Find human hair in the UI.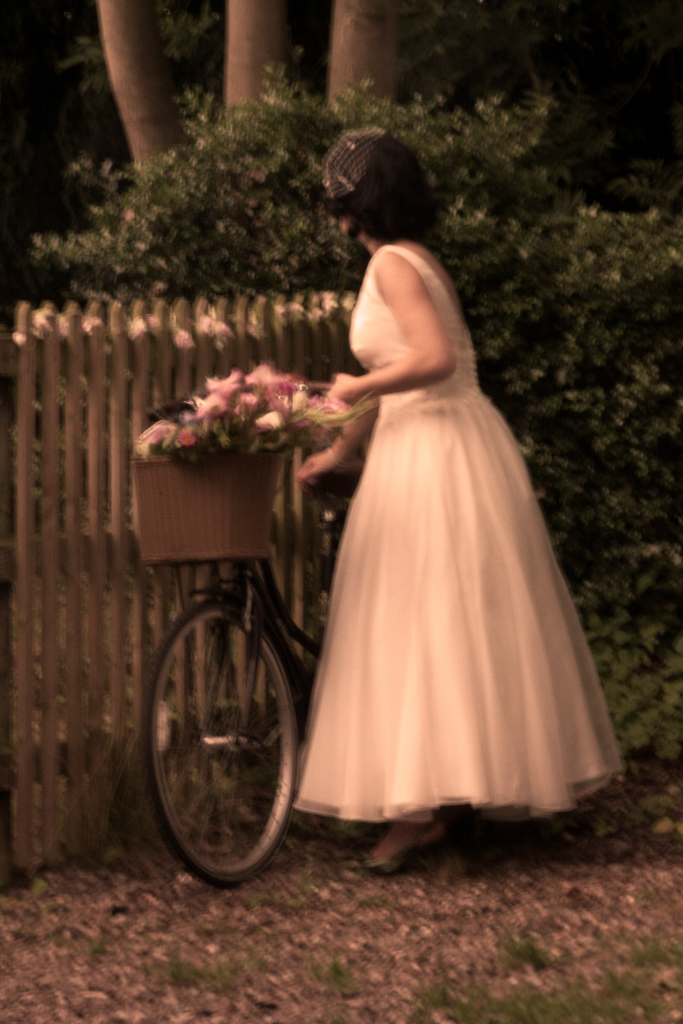
UI element at [322,122,440,255].
